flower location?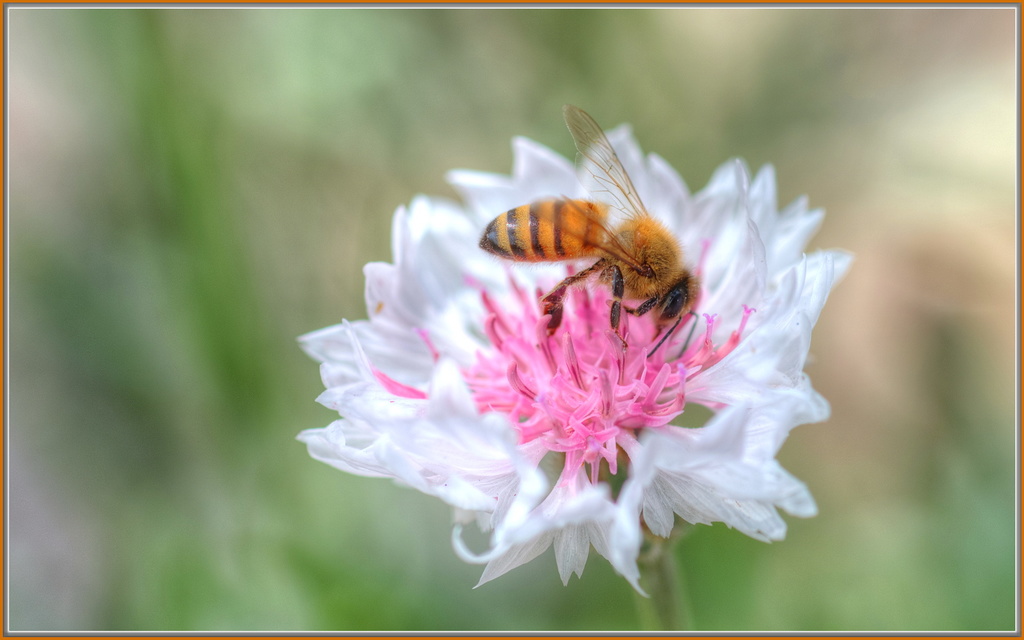
BBox(287, 127, 835, 605)
